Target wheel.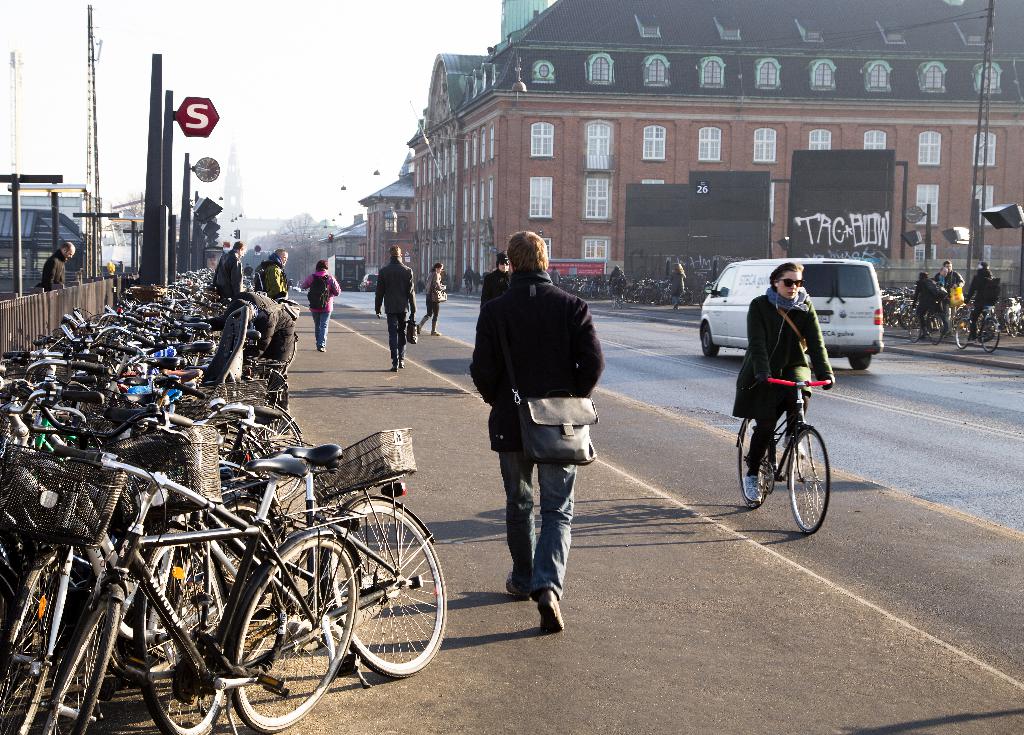
Target region: 228/533/362/734.
